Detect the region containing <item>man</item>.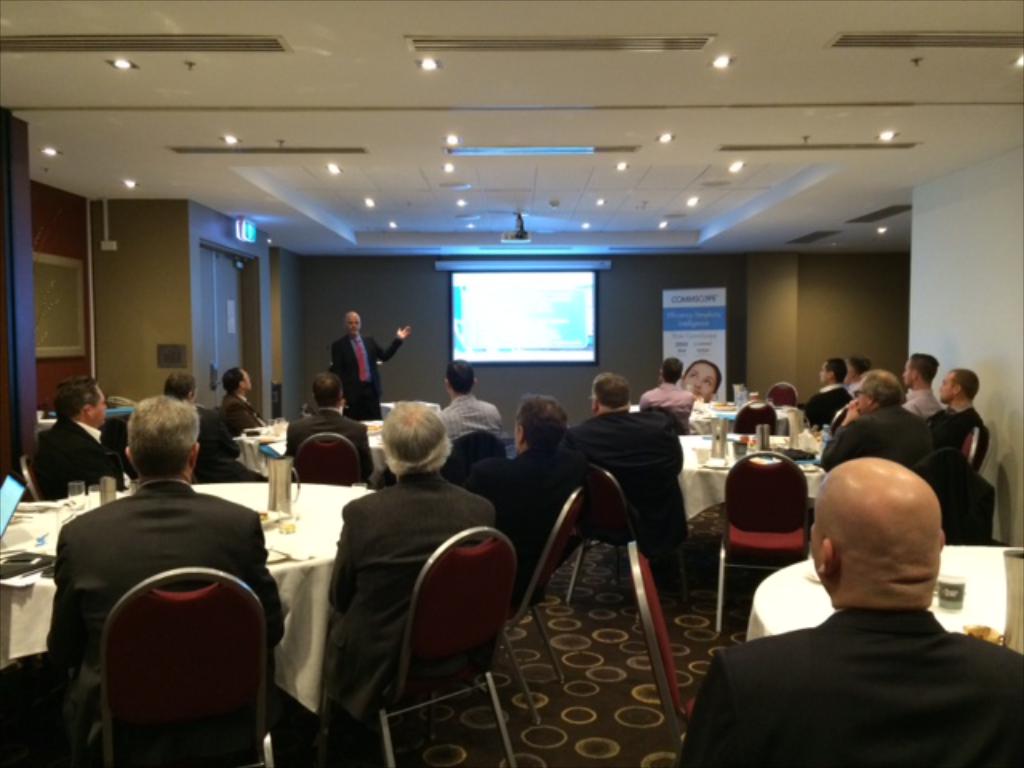
bbox(213, 360, 275, 454).
